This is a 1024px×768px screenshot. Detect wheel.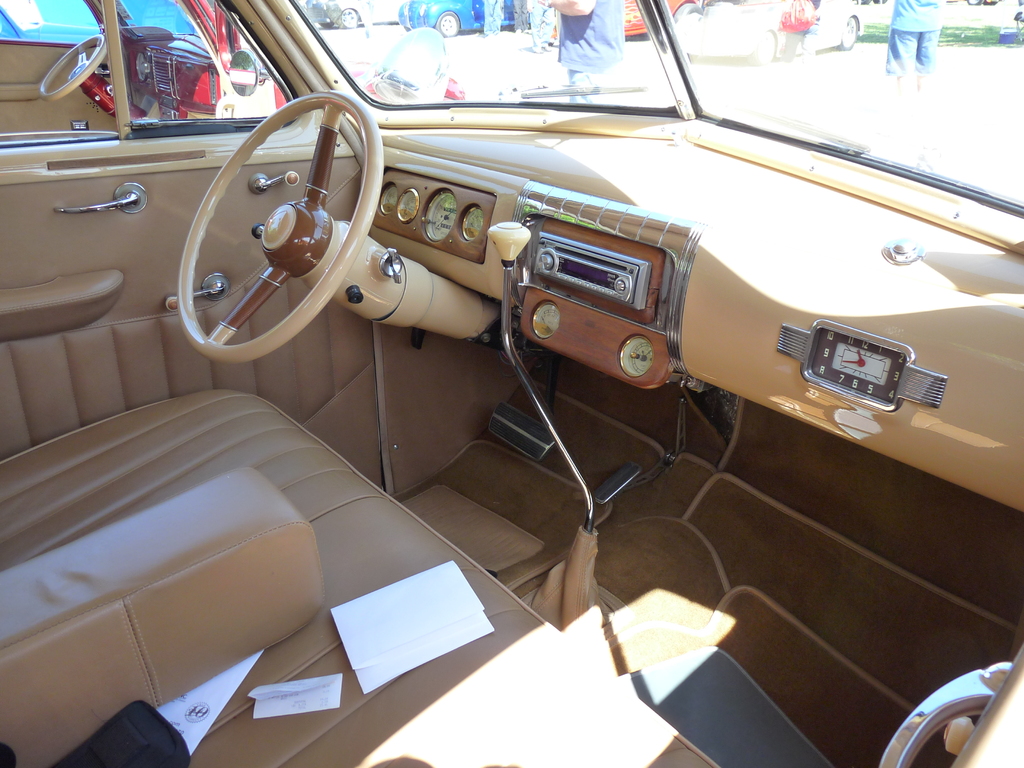
left=39, top=33, right=102, bottom=98.
